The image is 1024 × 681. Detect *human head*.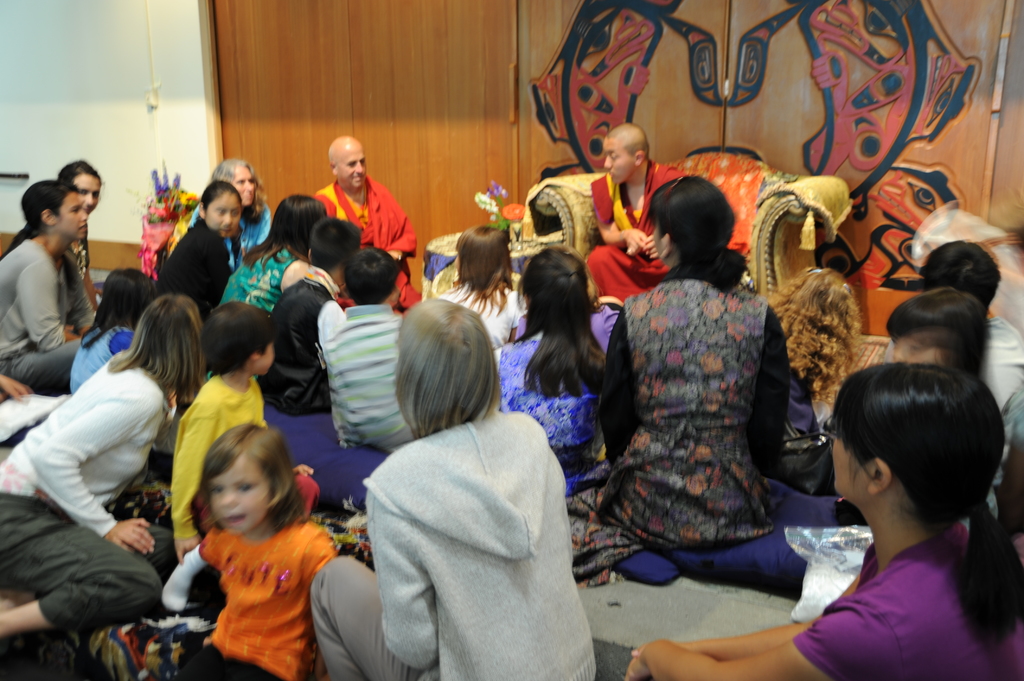
Detection: rect(329, 135, 369, 188).
